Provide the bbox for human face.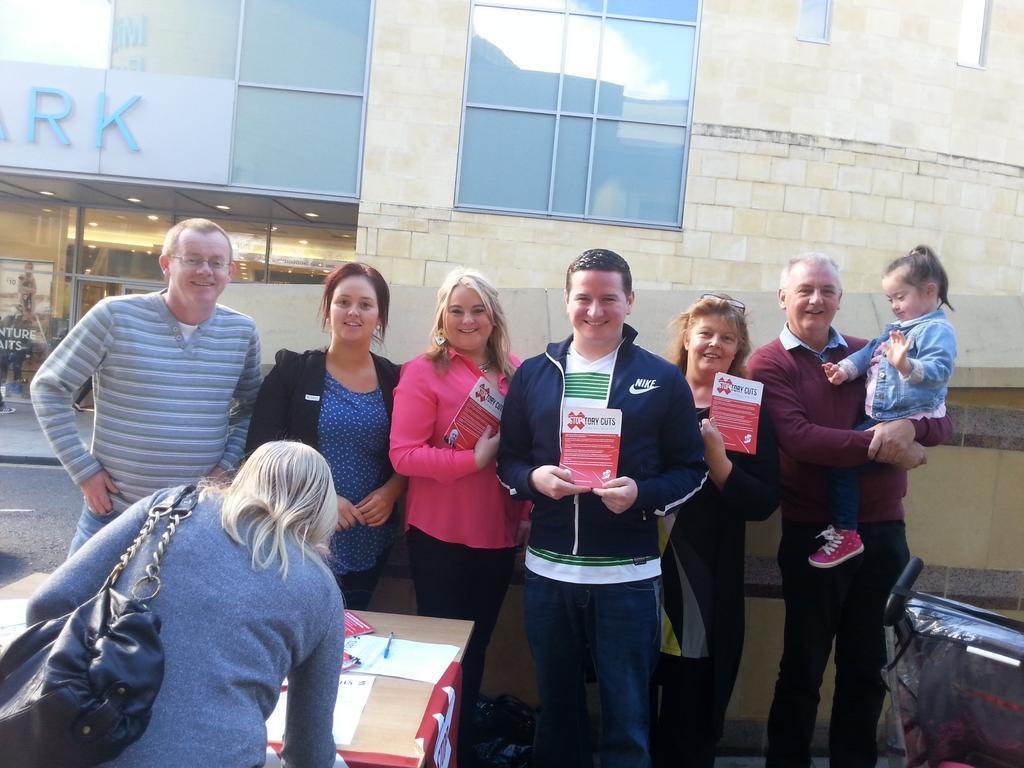
x1=177, y1=233, x2=229, y2=311.
